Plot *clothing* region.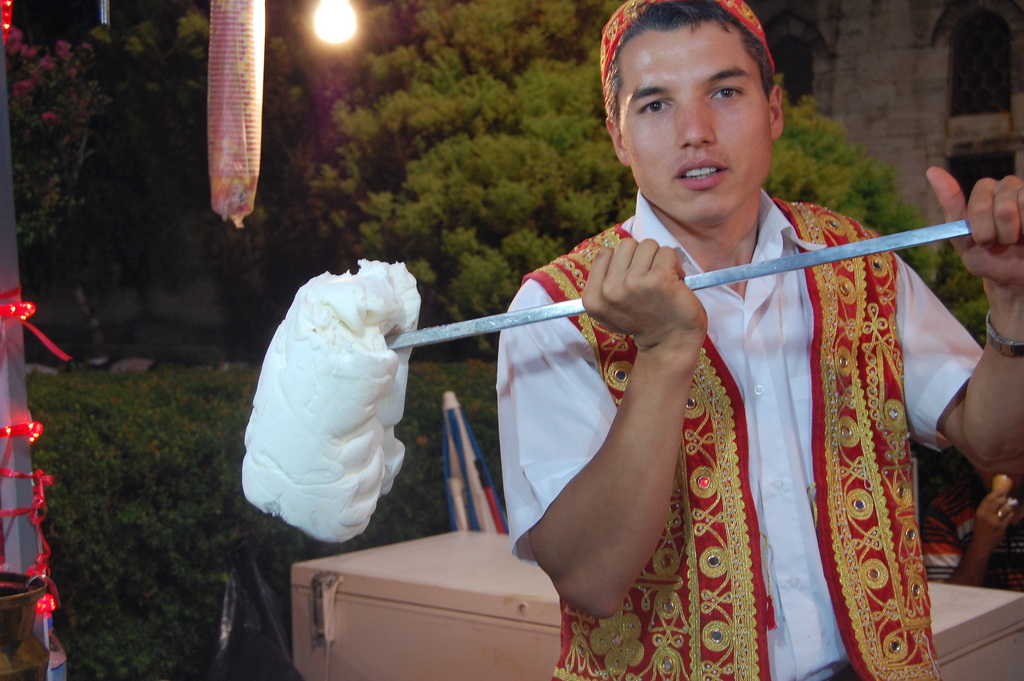
Plotted at [left=526, top=192, right=956, bottom=672].
